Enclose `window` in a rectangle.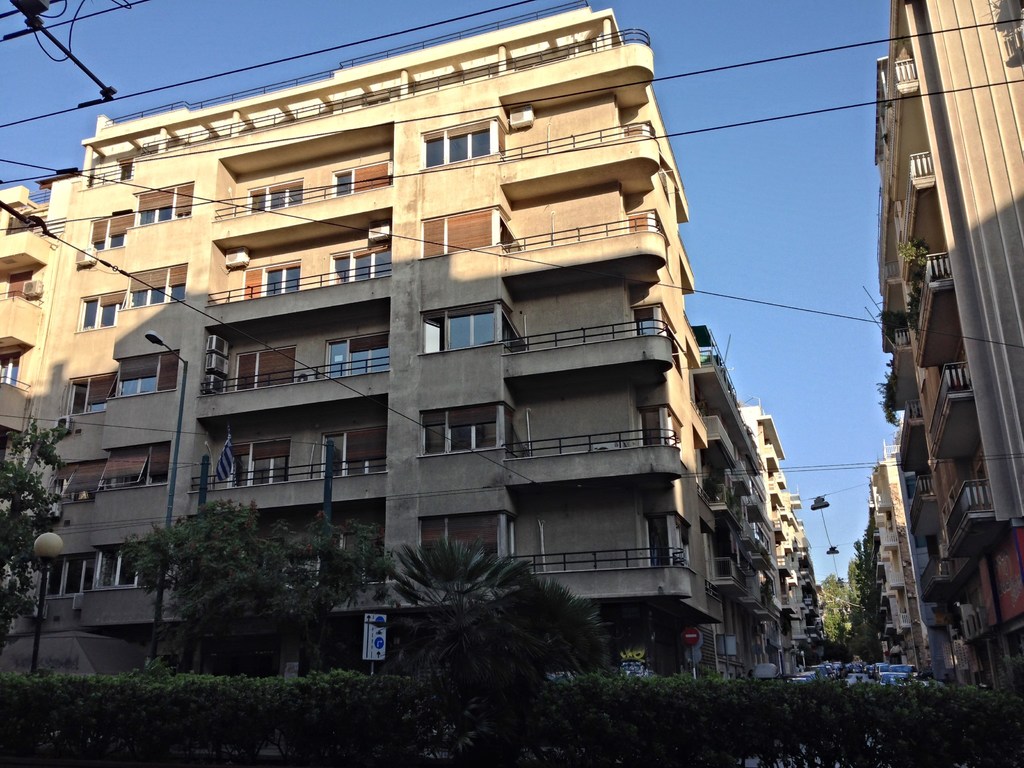
(left=329, top=238, right=392, bottom=284).
